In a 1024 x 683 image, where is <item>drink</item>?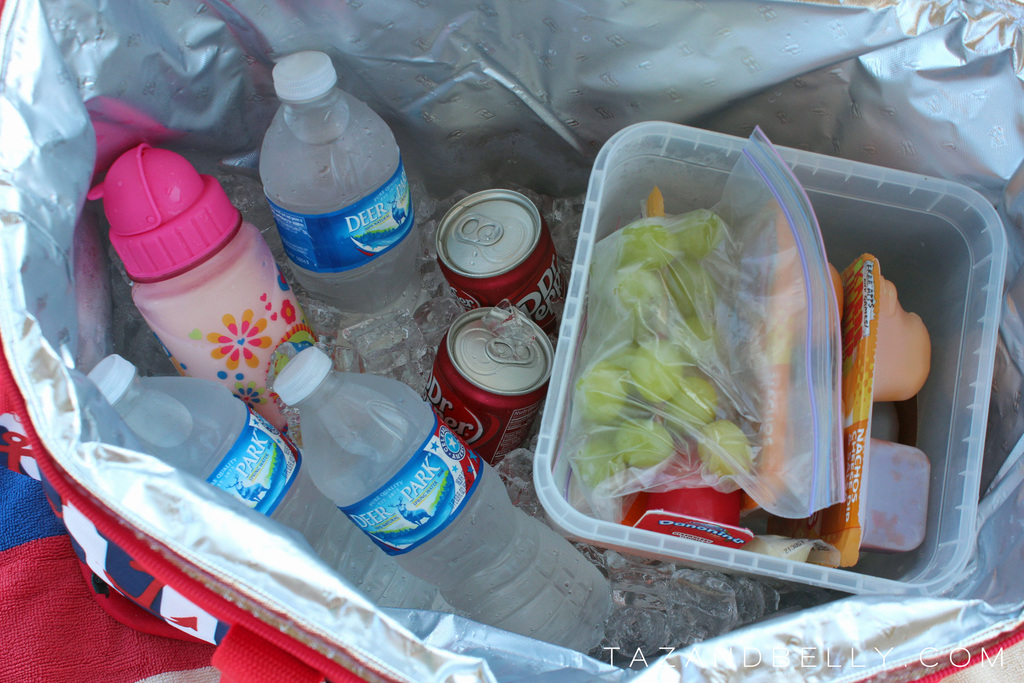
90 352 456 612.
